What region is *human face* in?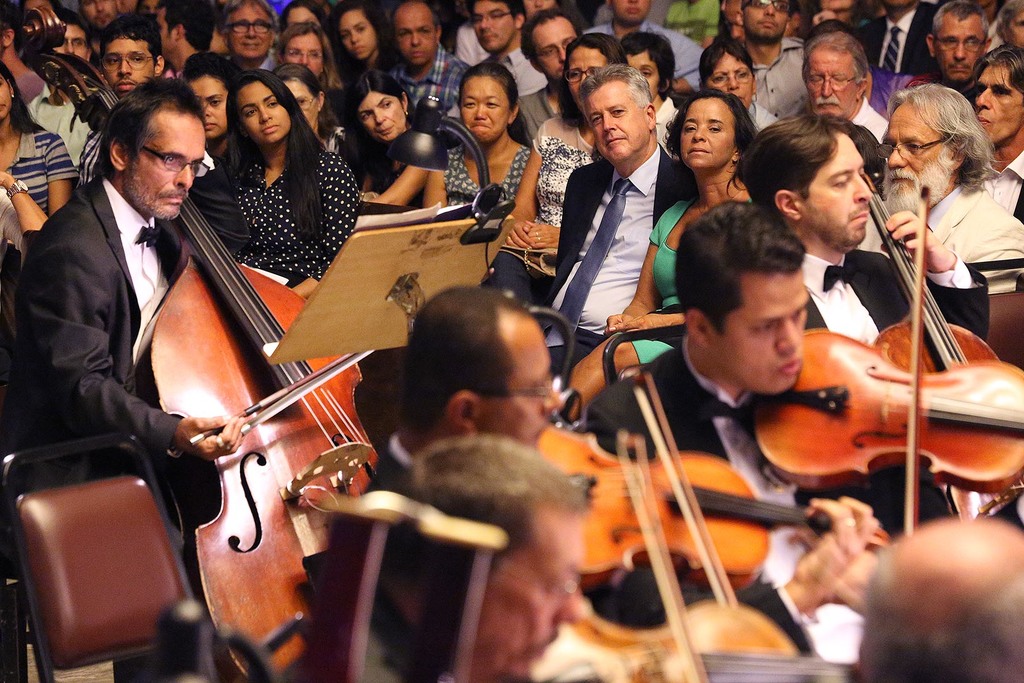
{"left": 589, "top": 89, "right": 637, "bottom": 160}.
